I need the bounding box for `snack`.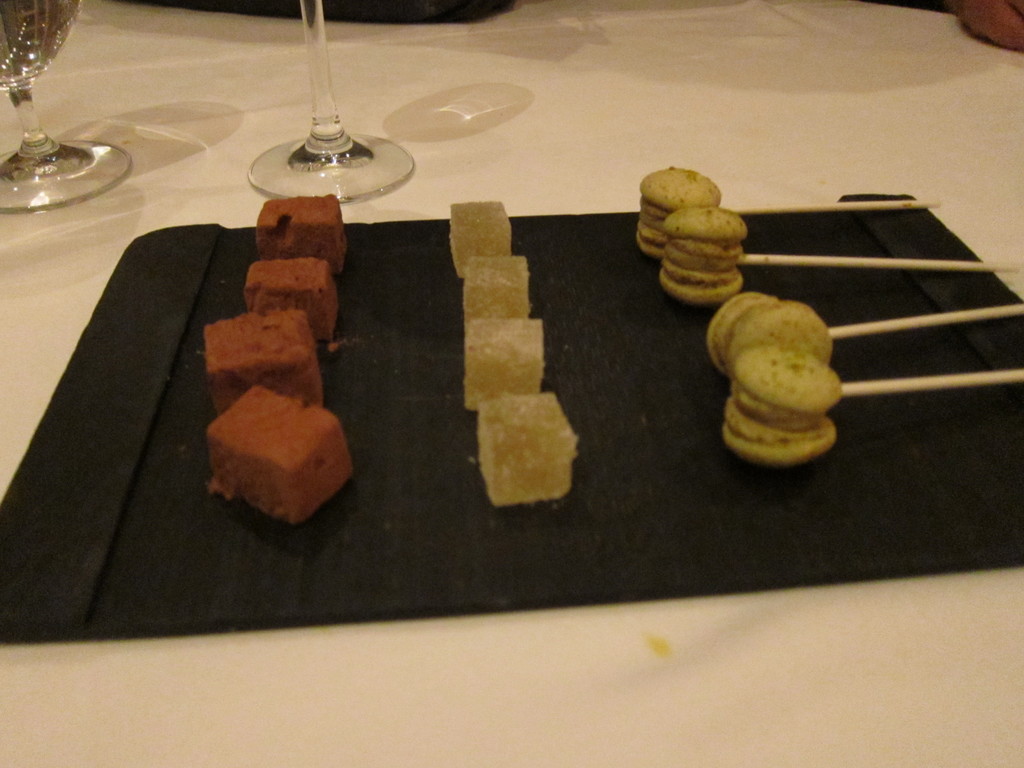
Here it is: rect(257, 191, 343, 271).
